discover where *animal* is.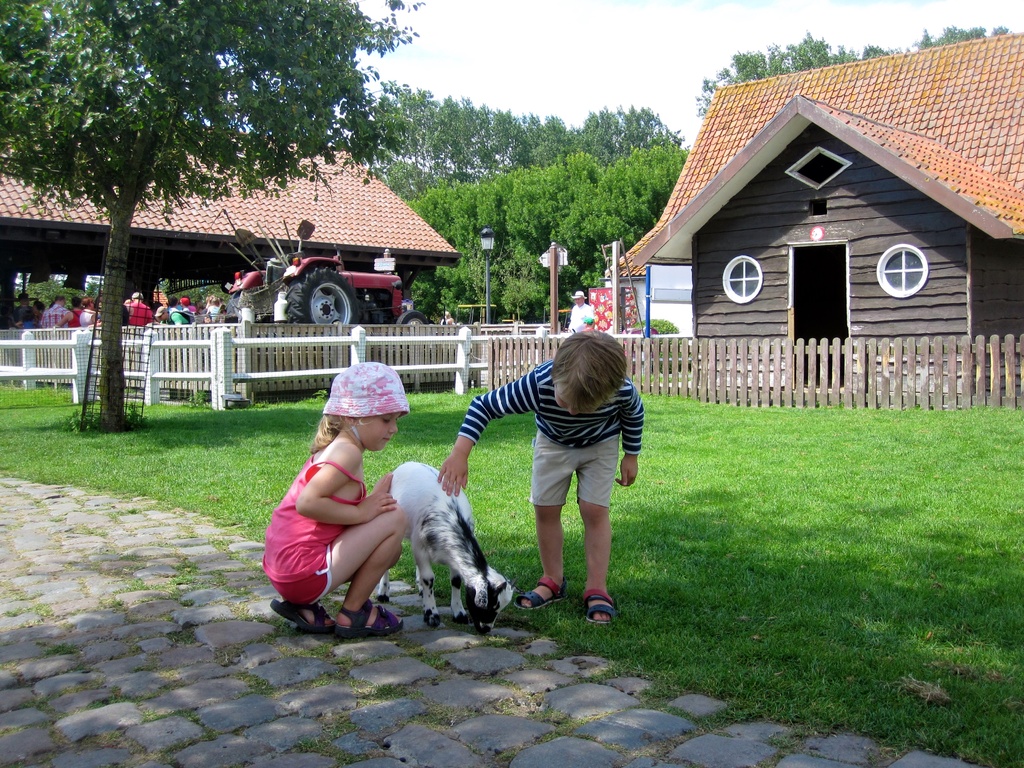
Discovered at 372 456 515 640.
